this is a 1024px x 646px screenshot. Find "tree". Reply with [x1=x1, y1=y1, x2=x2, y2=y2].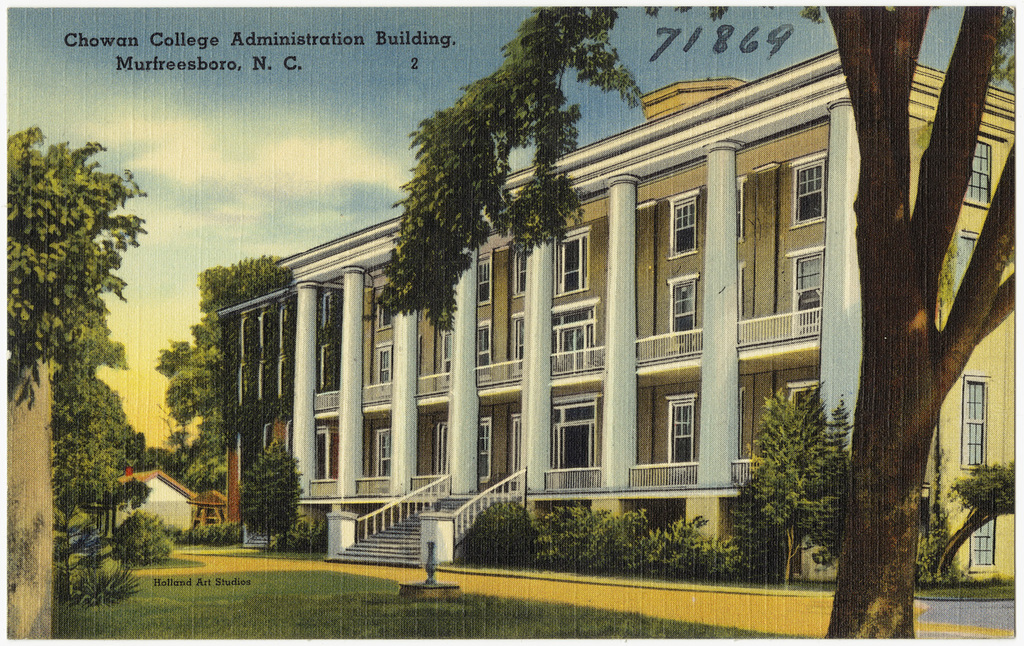
[x1=743, y1=381, x2=847, y2=588].
